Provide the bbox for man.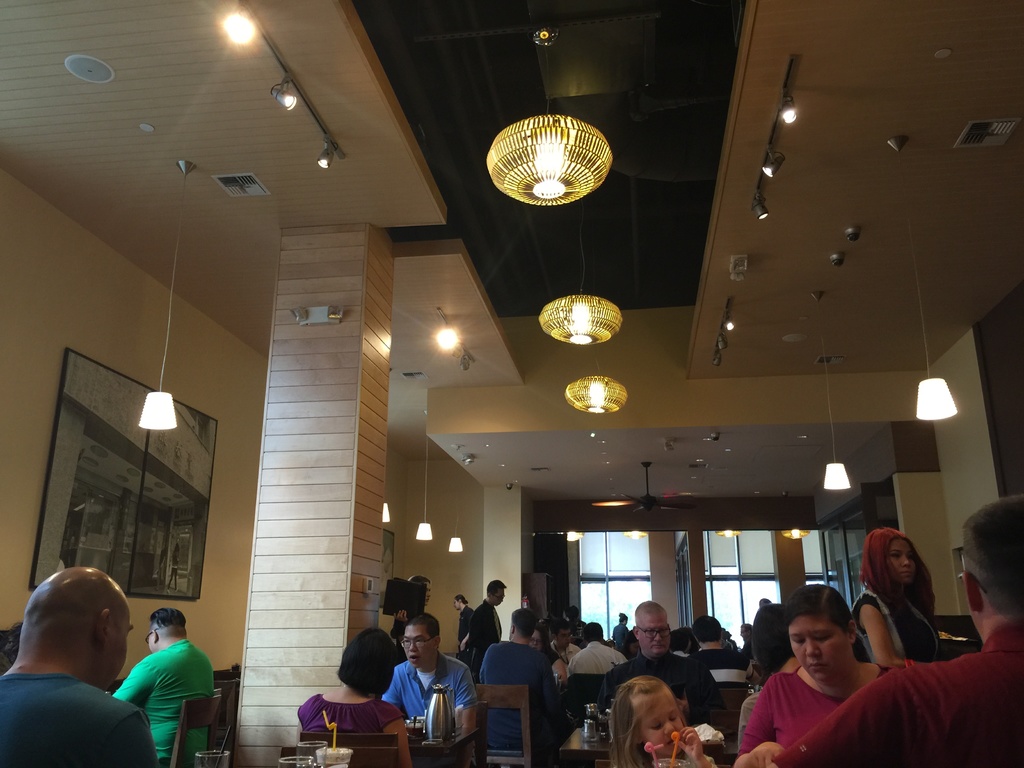
[x1=570, y1=621, x2=625, y2=675].
